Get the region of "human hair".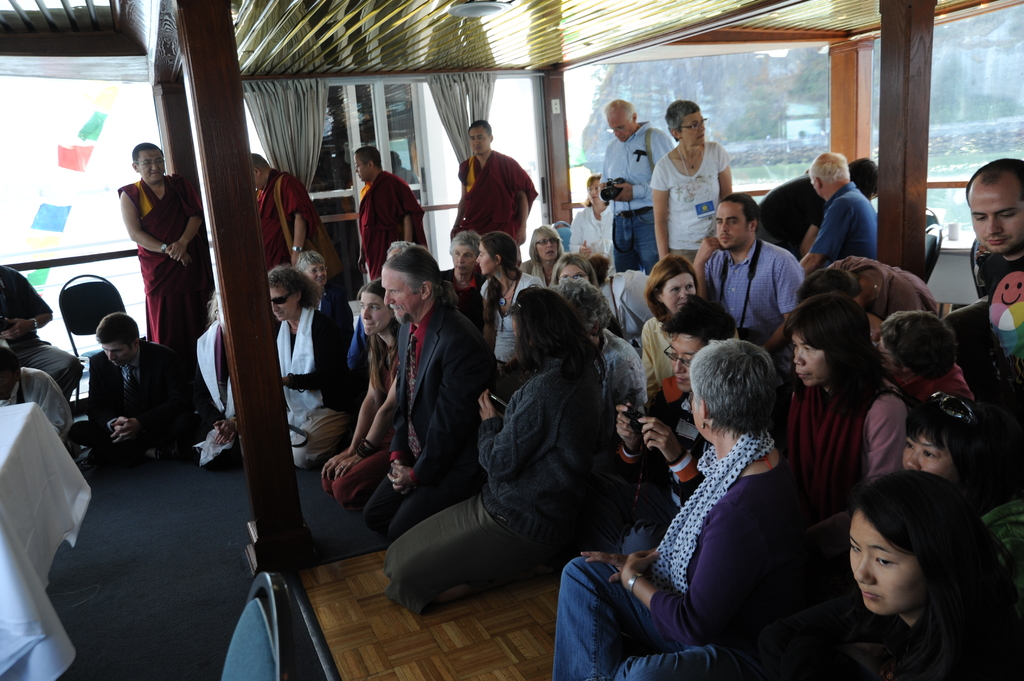
region(721, 190, 761, 232).
